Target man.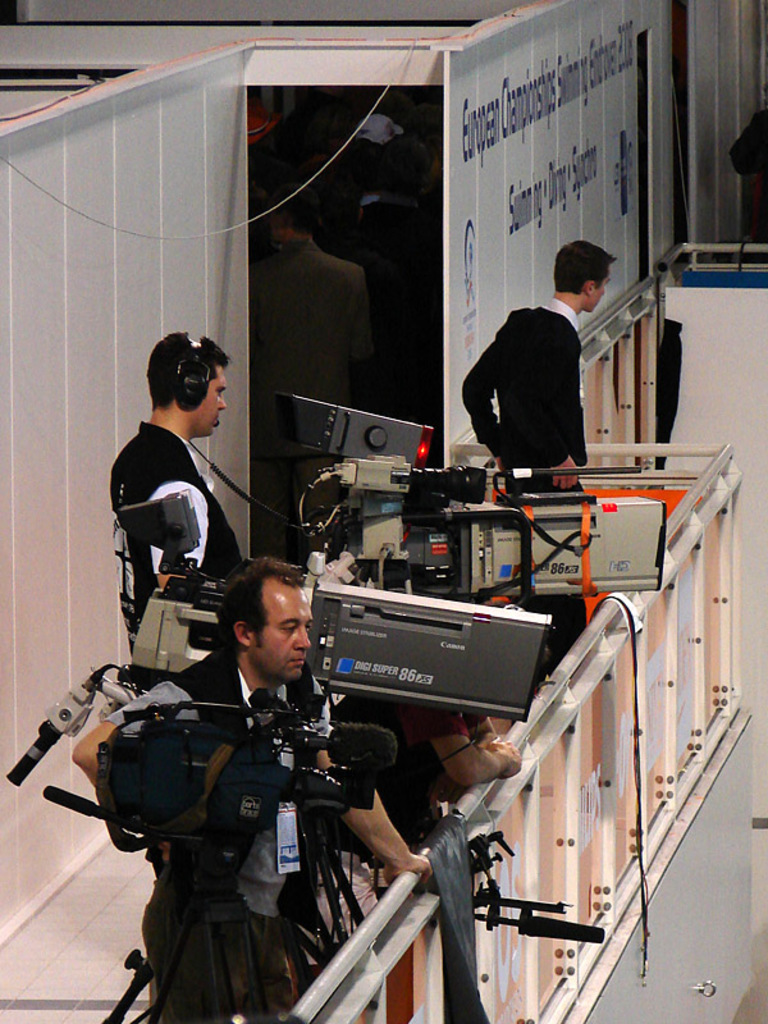
Target region: {"left": 460, "top": 256, "right": 612, "bottom": 471}.
